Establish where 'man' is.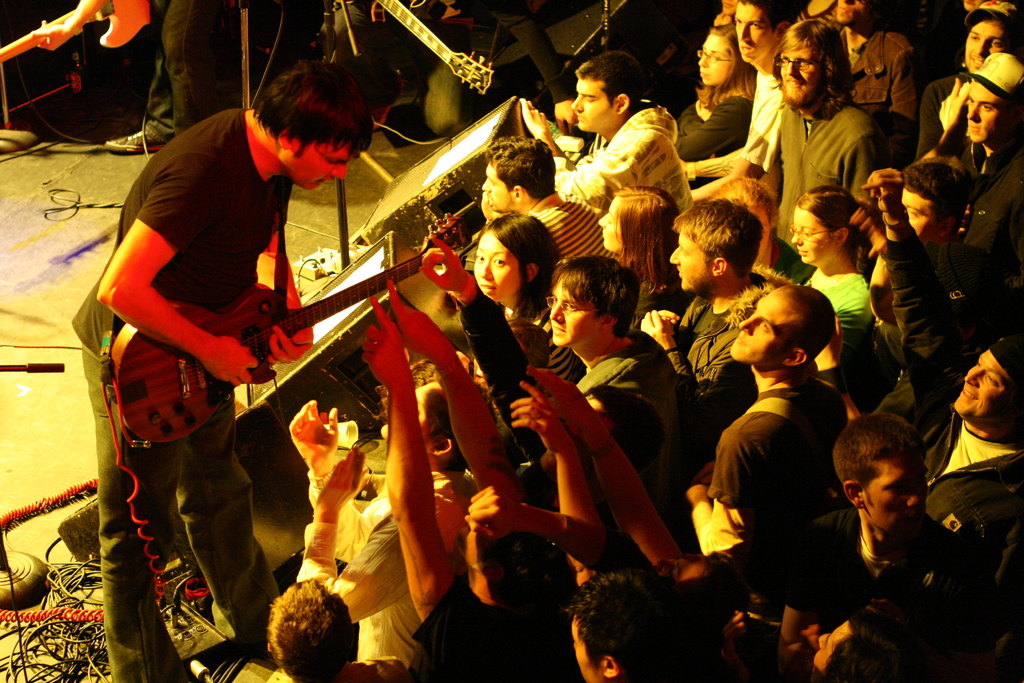
Established at <box>545,254,687,502</box>.
